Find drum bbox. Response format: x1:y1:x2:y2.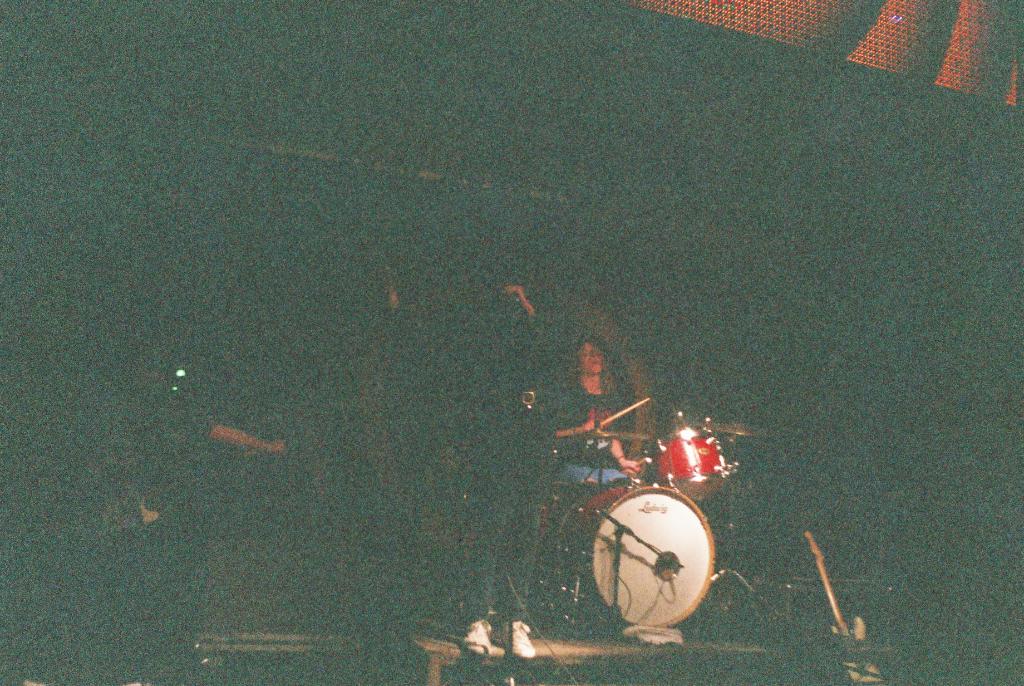
553:478:715:628.
